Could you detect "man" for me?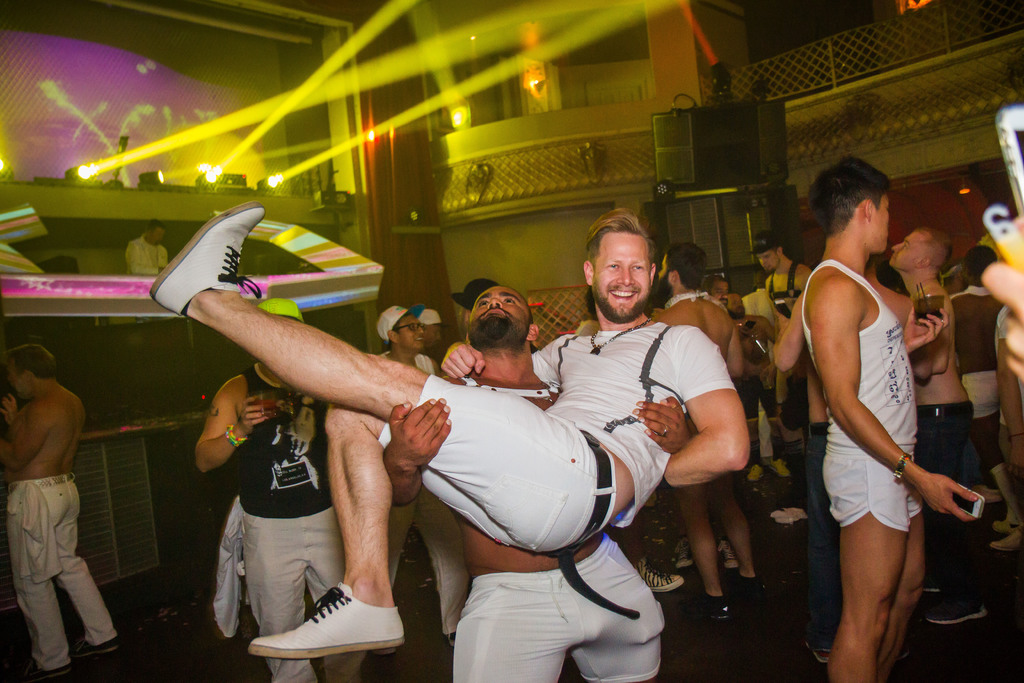
Detection result: (x1=420, y1=310, x2=441, y2=359).
